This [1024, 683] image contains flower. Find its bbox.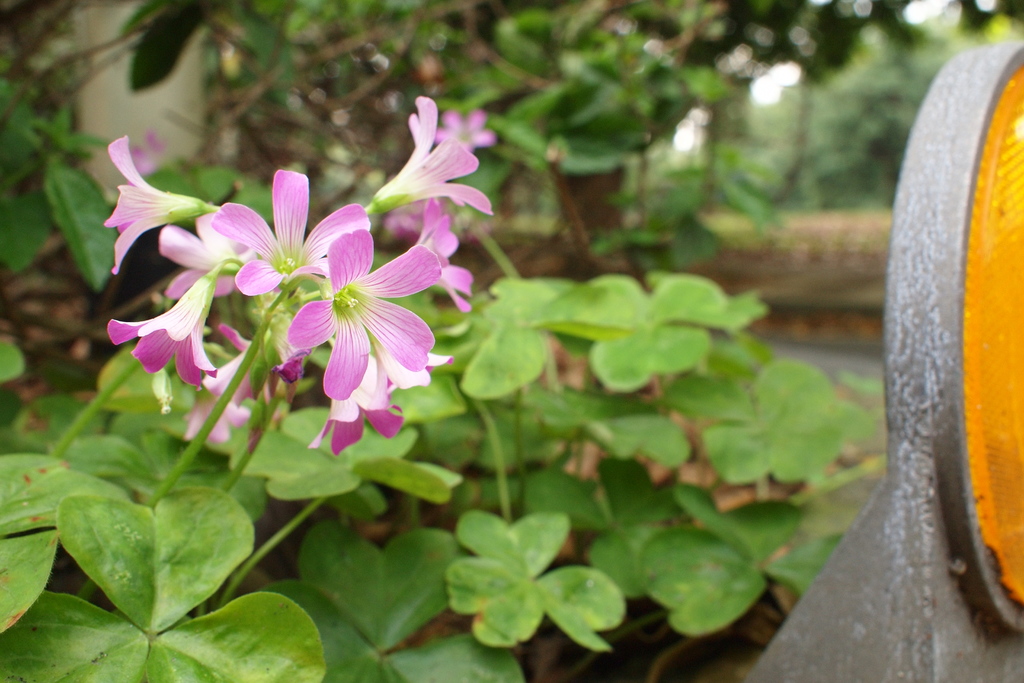
108 263 222 392.
